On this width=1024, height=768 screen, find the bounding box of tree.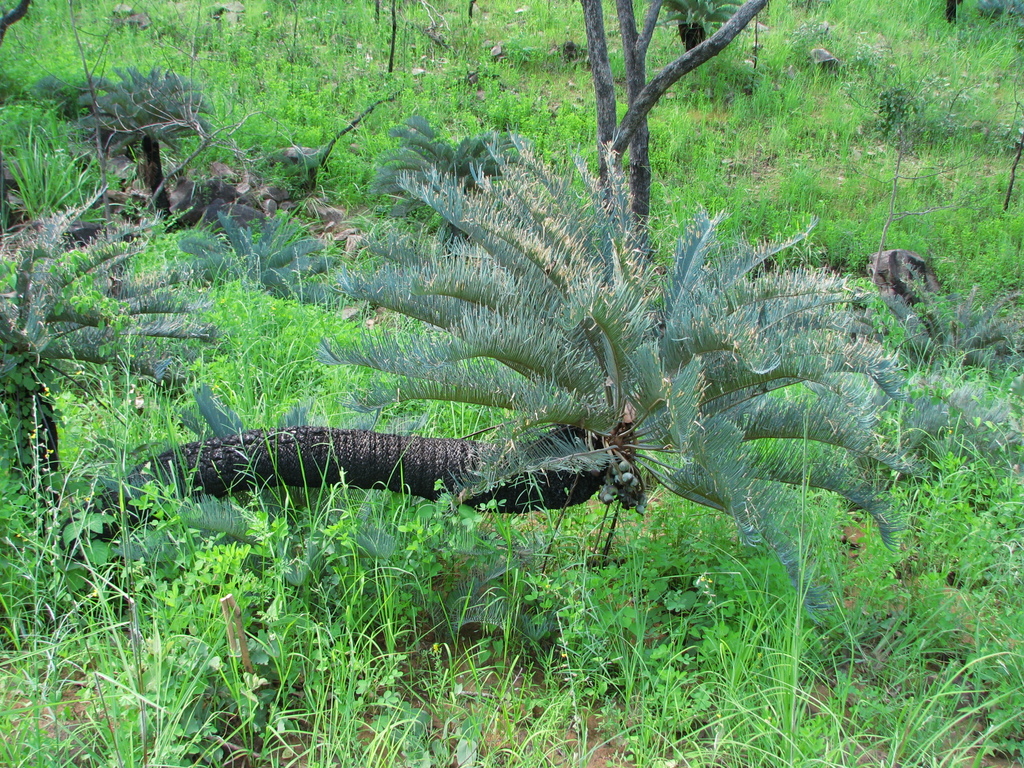
Bounding box: left=0, top=148, right=990, bottom=591.
